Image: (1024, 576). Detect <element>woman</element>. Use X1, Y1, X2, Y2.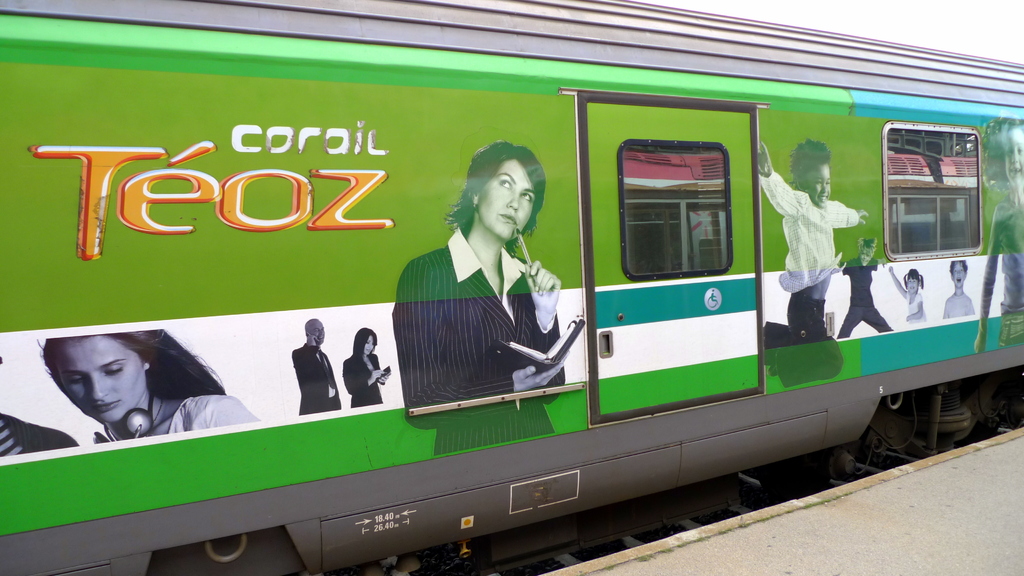
397, 140, 573, 411.
